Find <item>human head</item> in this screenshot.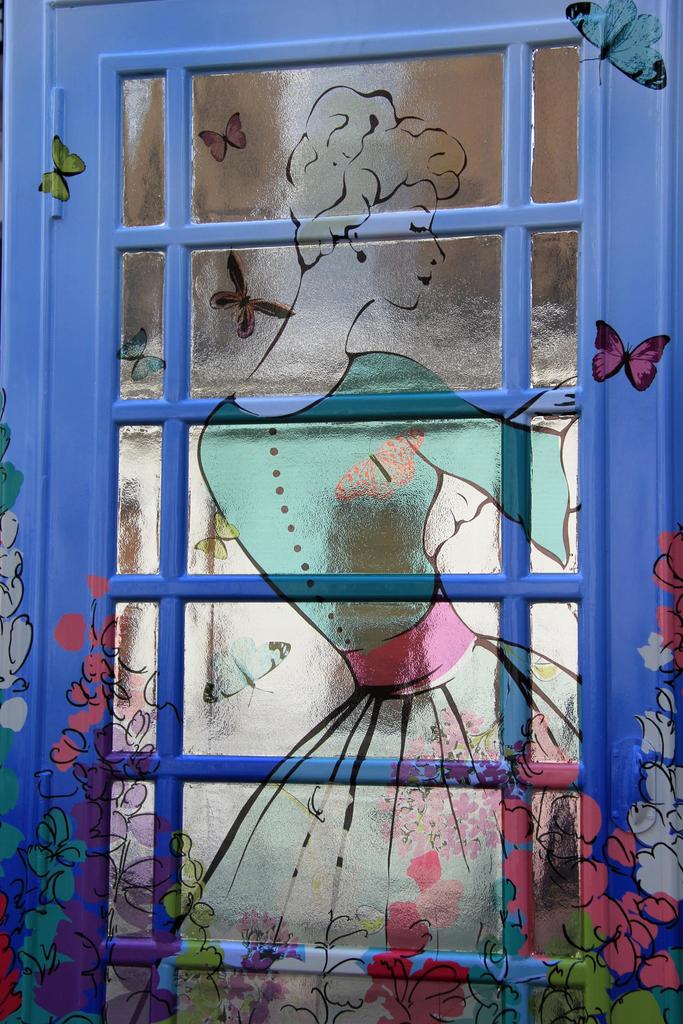
The bounding box for <item>human head</item> is bbox(281, 77, 472, 323).
